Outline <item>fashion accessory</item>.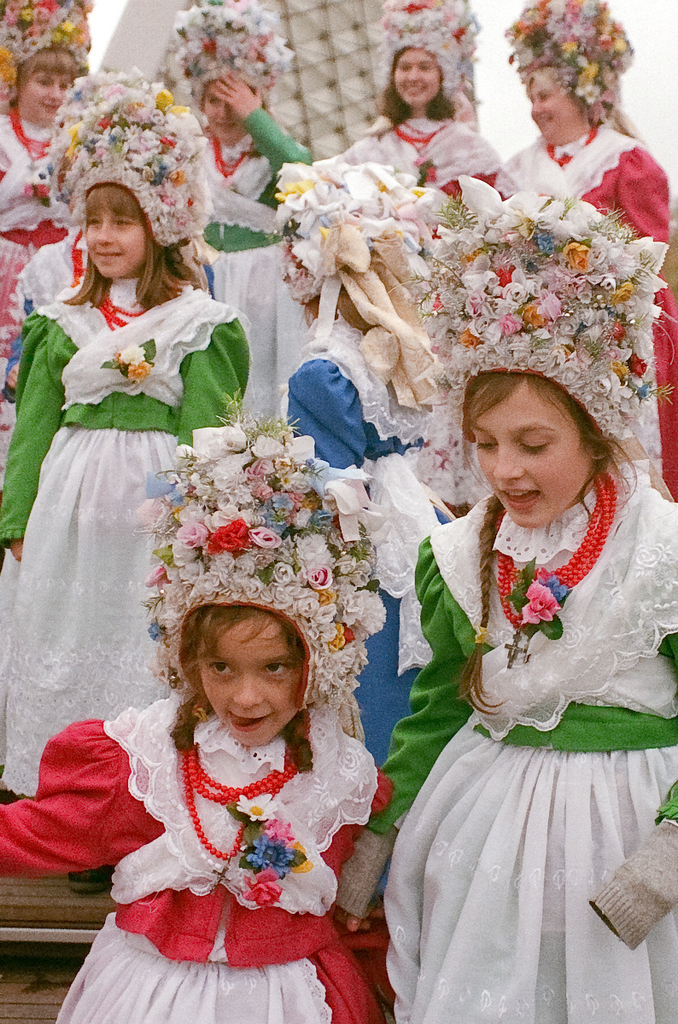
Outline: <bbox>0, 0, 91, 110</bbox>.
